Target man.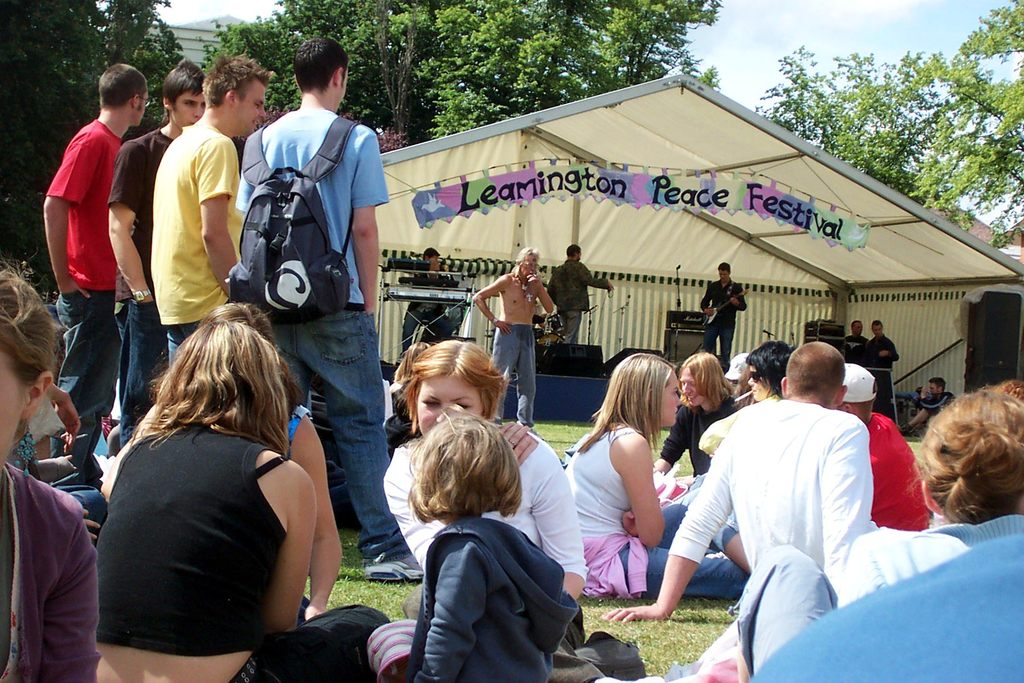
Target region: 835 359 929 531.
